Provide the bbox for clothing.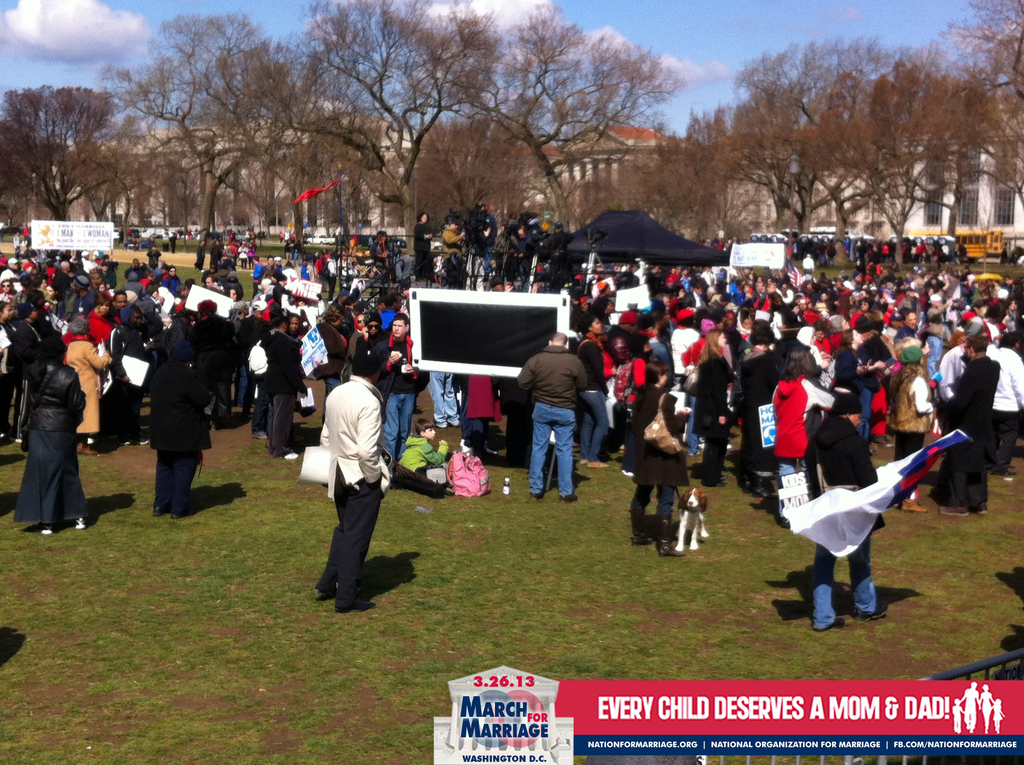
locate(772, 377, 833, 527).
